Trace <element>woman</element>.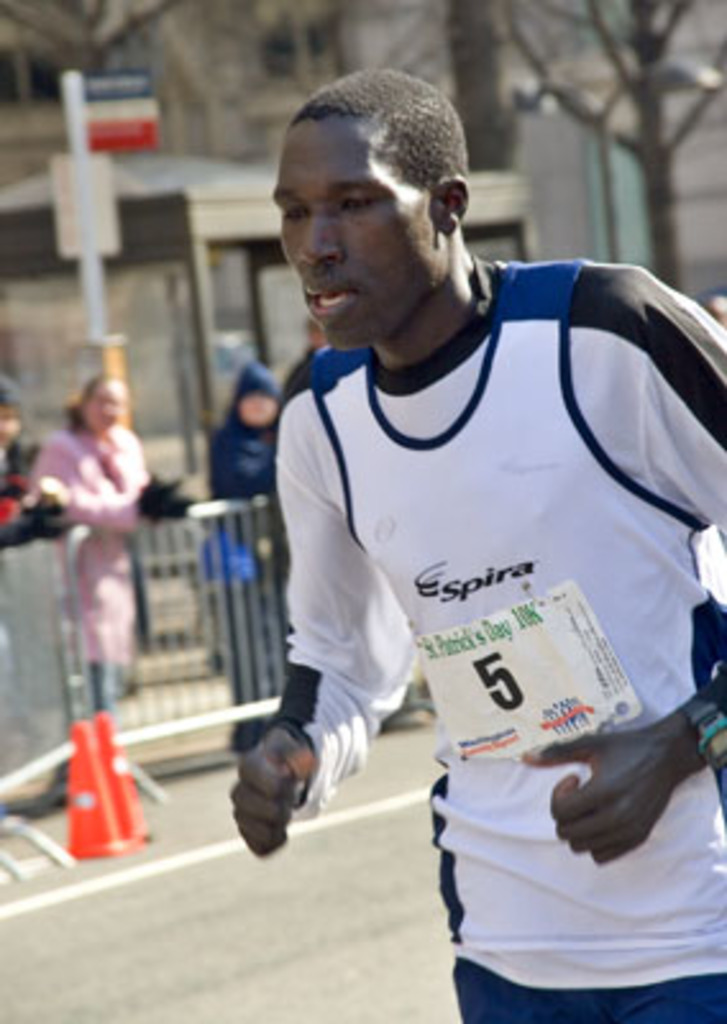
Traced to region(202, 366, 284, 701).
